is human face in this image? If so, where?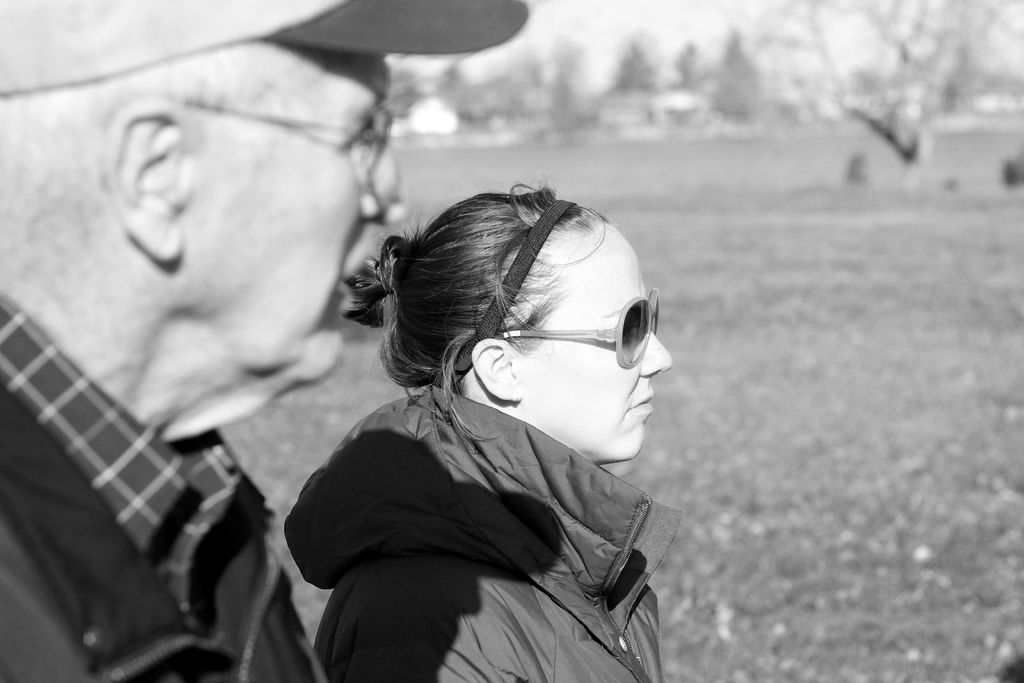
Yes, at 178/49/399/391.
